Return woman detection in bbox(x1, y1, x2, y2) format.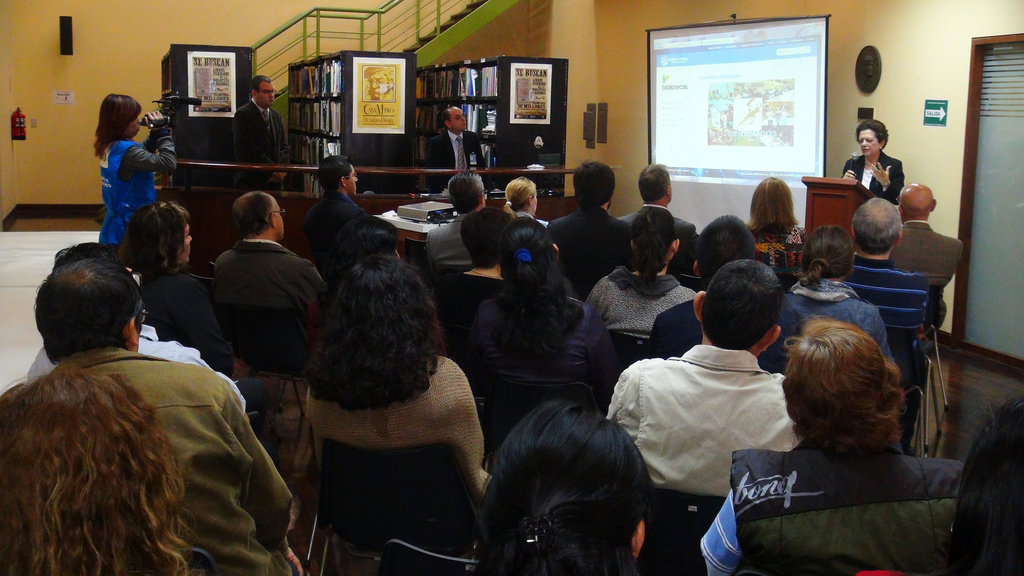
bbox(586, 204, 697, 342).
